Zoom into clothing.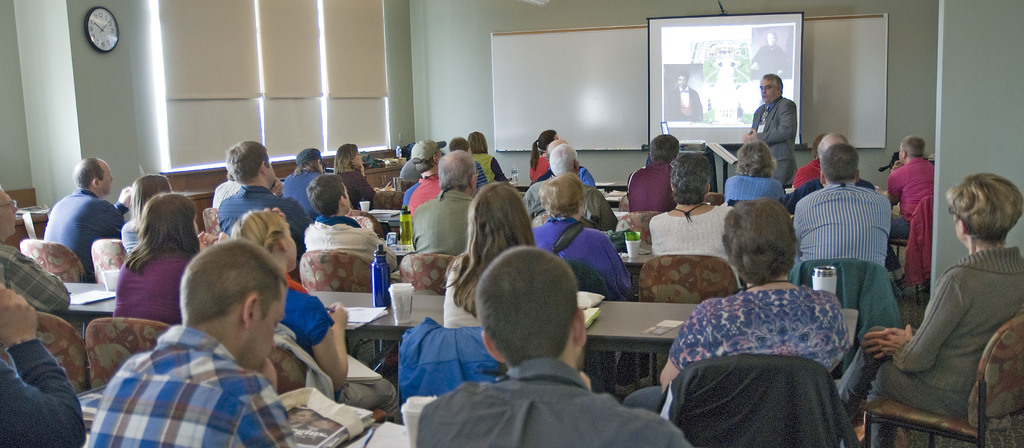
Zoom target: 620/161/676/224.
